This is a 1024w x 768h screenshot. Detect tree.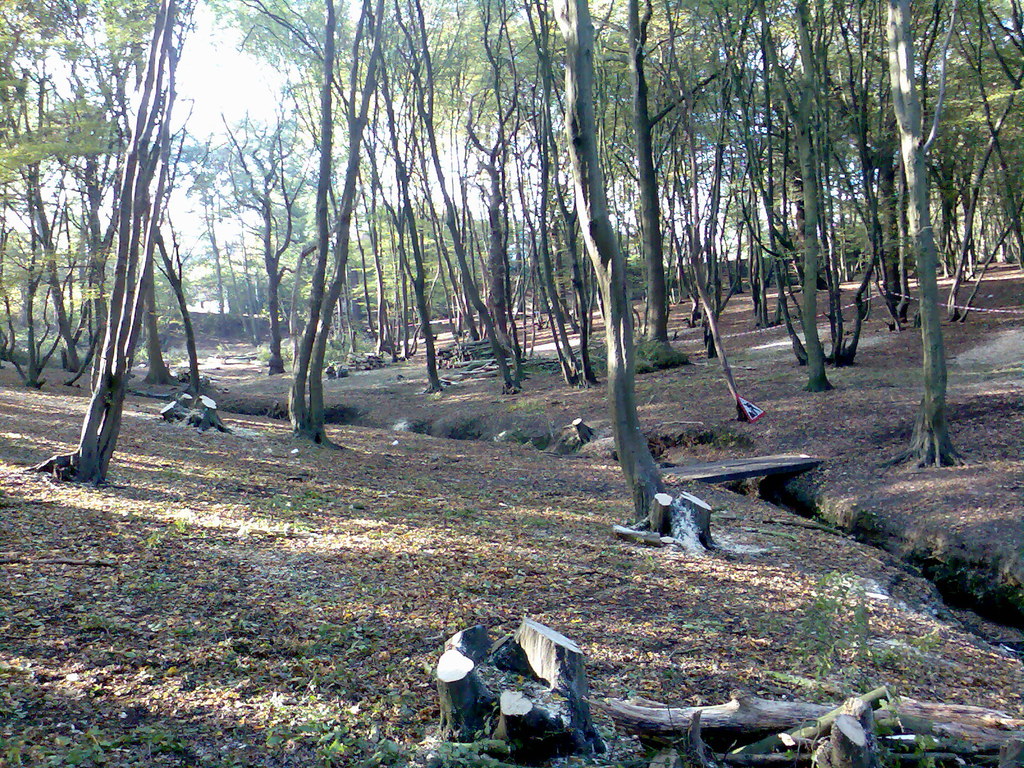
box=[189, 93, 327, 372].
